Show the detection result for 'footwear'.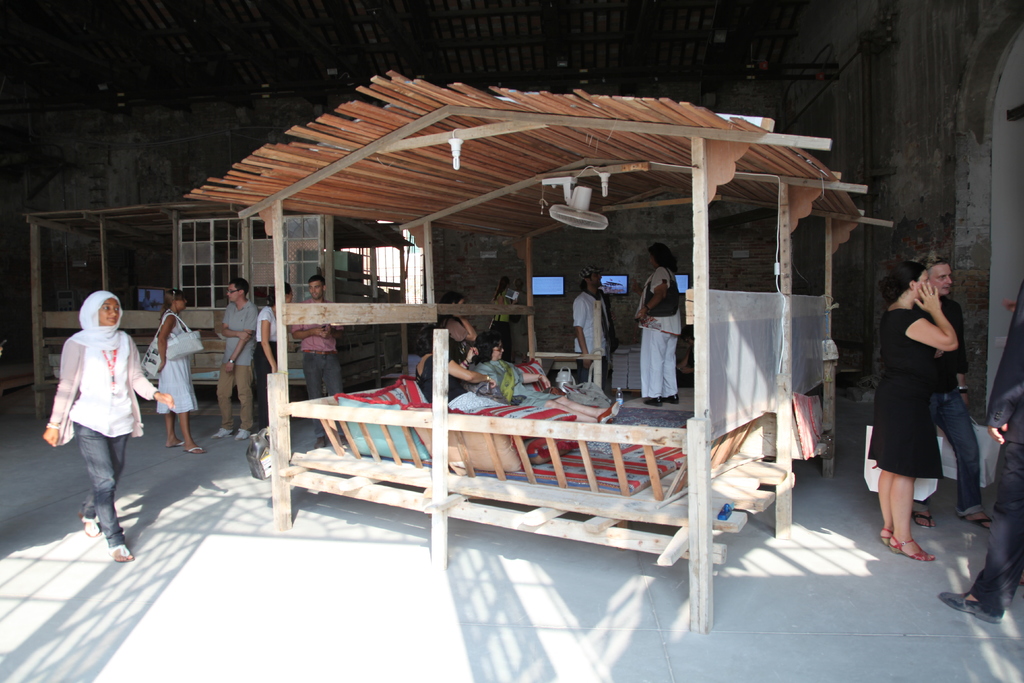
896/537/934/563.
